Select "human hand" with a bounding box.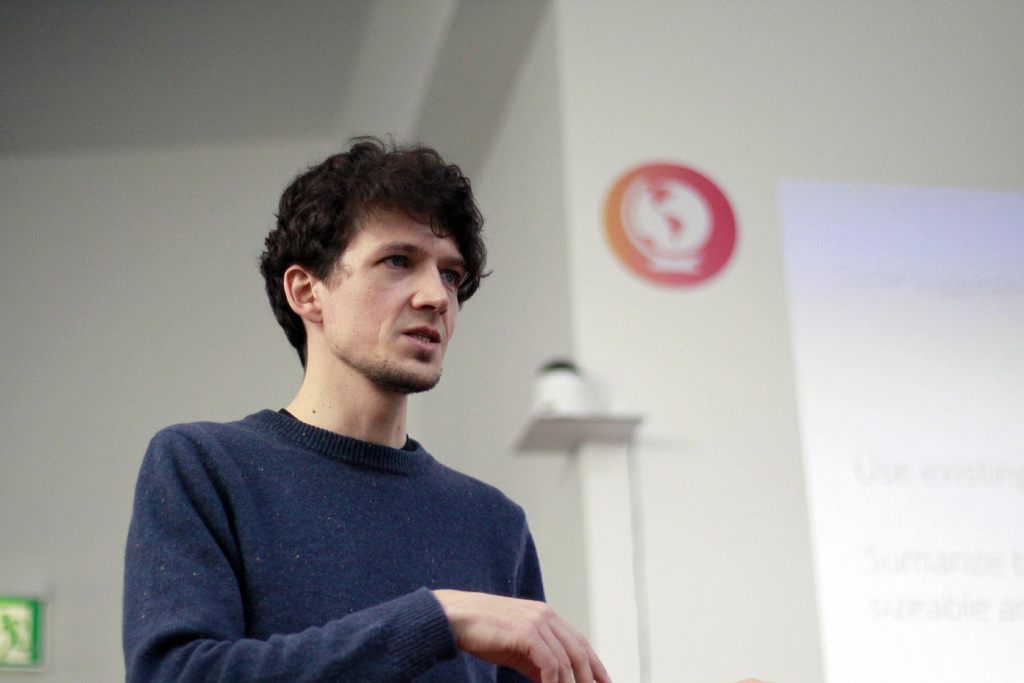
<box>416,588,602,679</box>.
